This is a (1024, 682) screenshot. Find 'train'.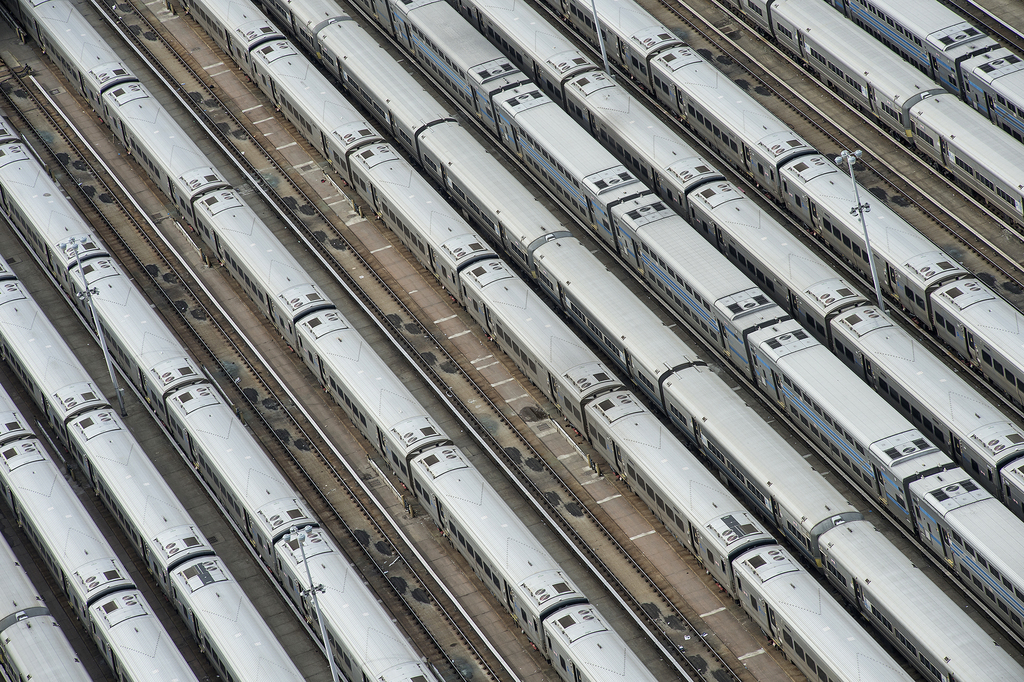
Bounding box: box=[824, 0, 1023, 138].
